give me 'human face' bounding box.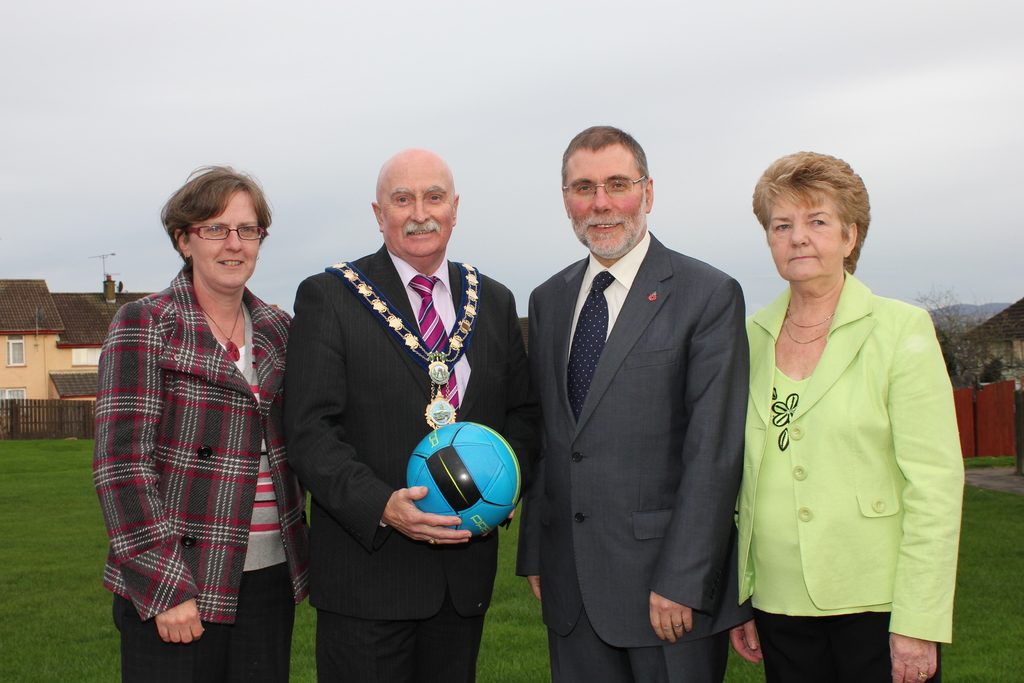
pyautogui.locateOnScreen(765, 188, 843, 283).
